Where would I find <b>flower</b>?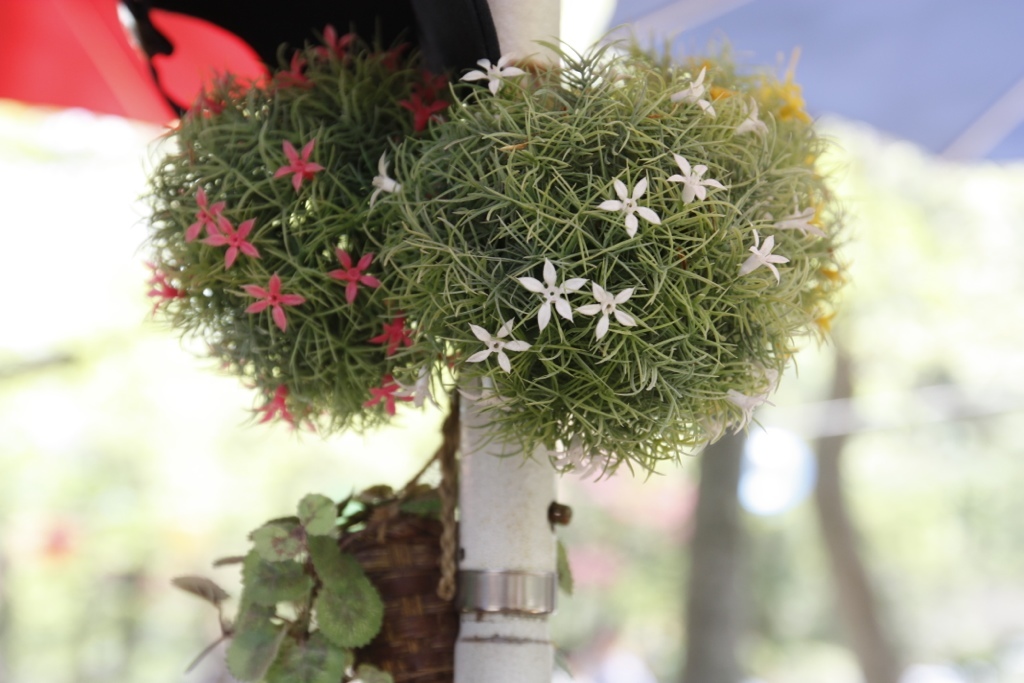
At BBox(726, 389, 766, 440).
